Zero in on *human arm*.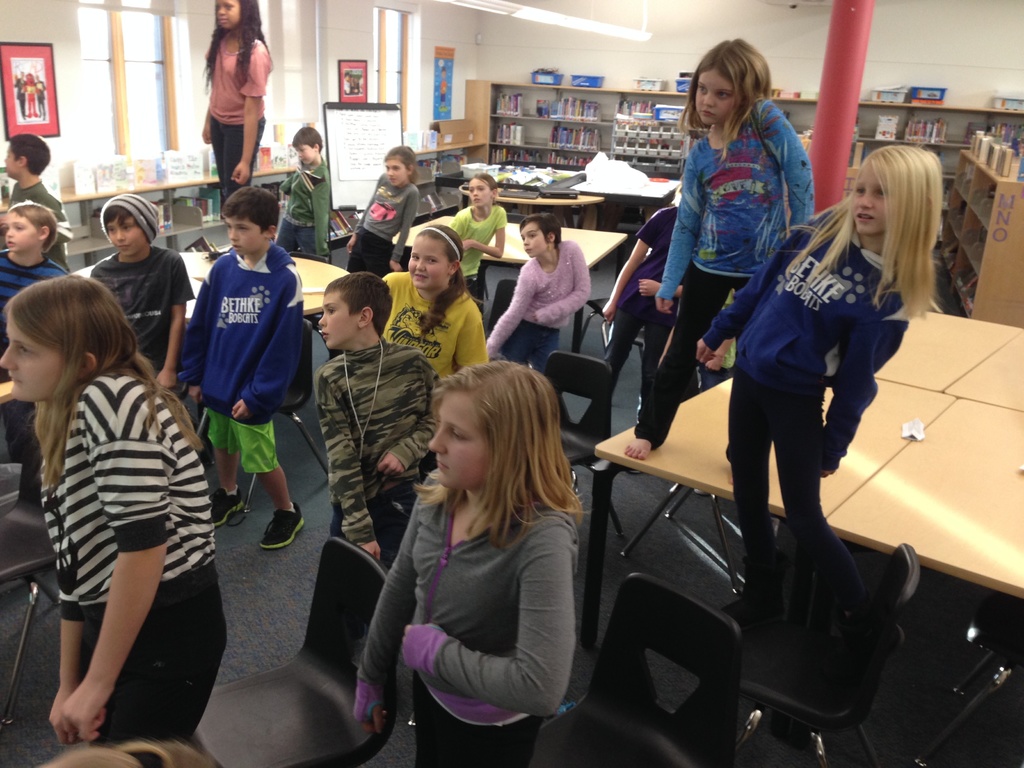
Zeroed in: left=455, top=212, right=508, bottom=260.
